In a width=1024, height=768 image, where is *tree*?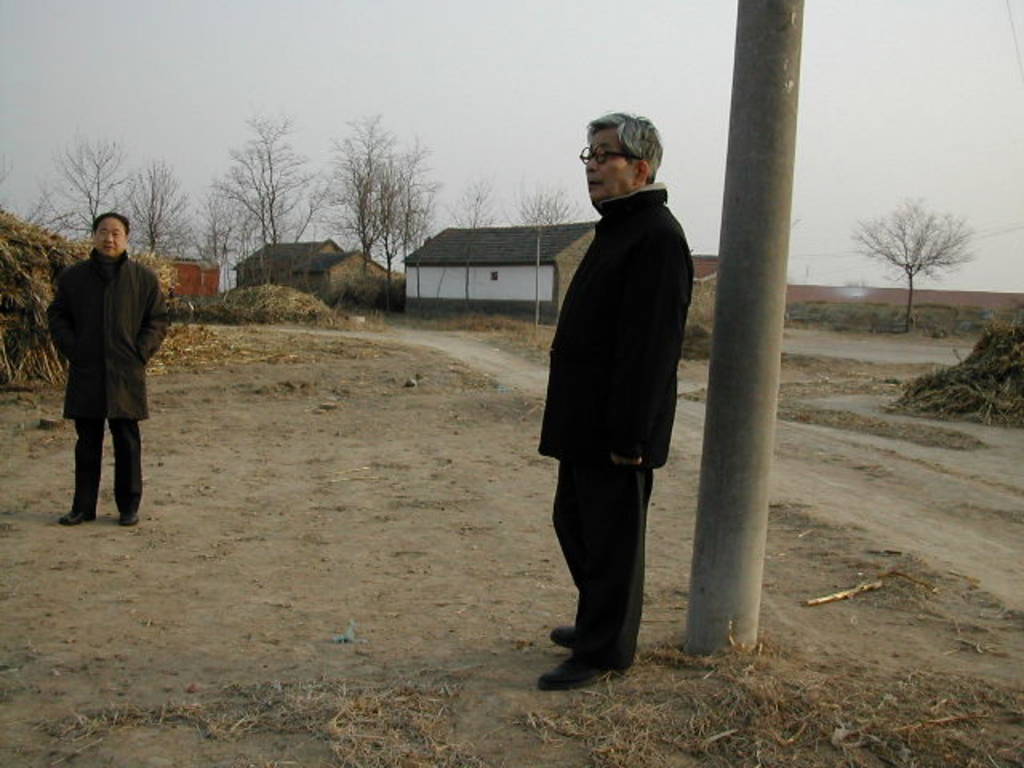
locate(442, 176, 499, 306).
